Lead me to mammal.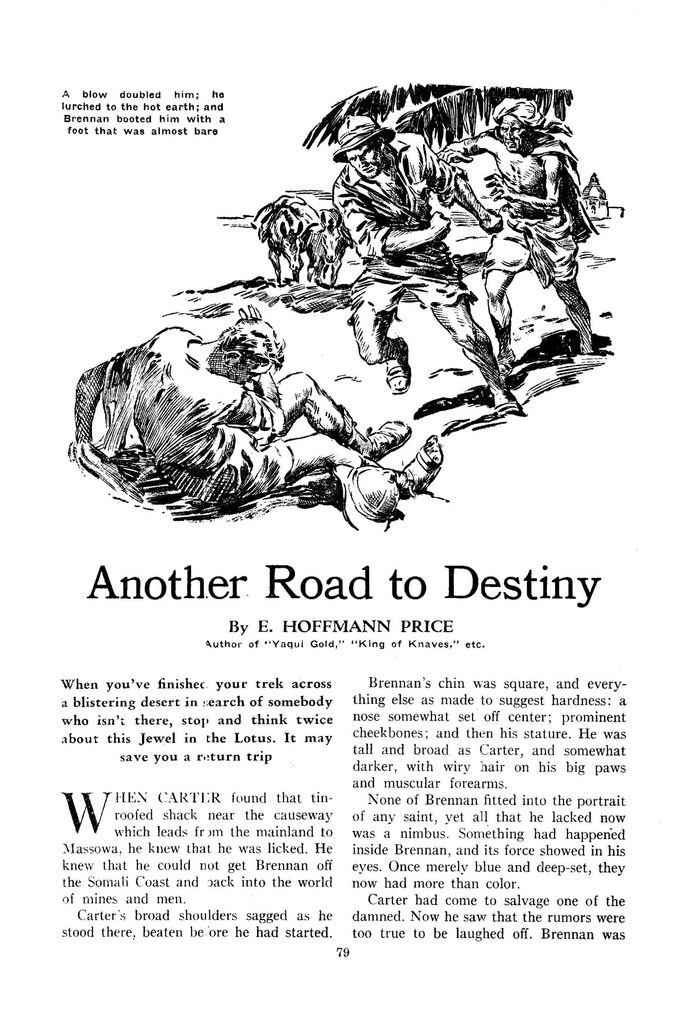
Lead to <bbox>248, 186, 339, 285</bbox>.
